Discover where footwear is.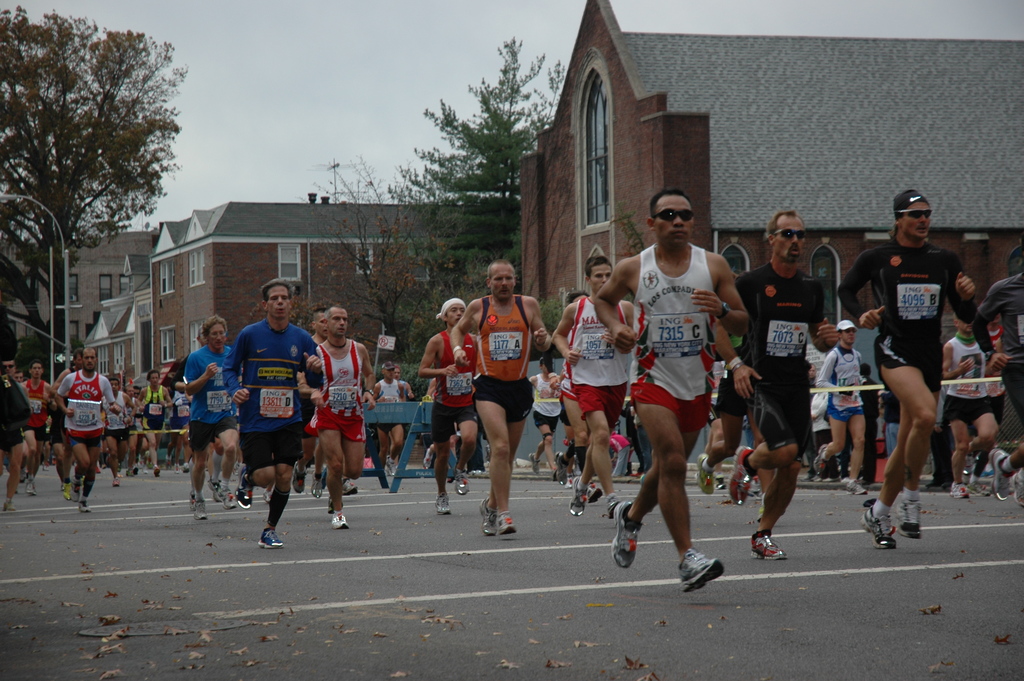
Discovered at (left=152, top=465, right=160, bottom=479).
